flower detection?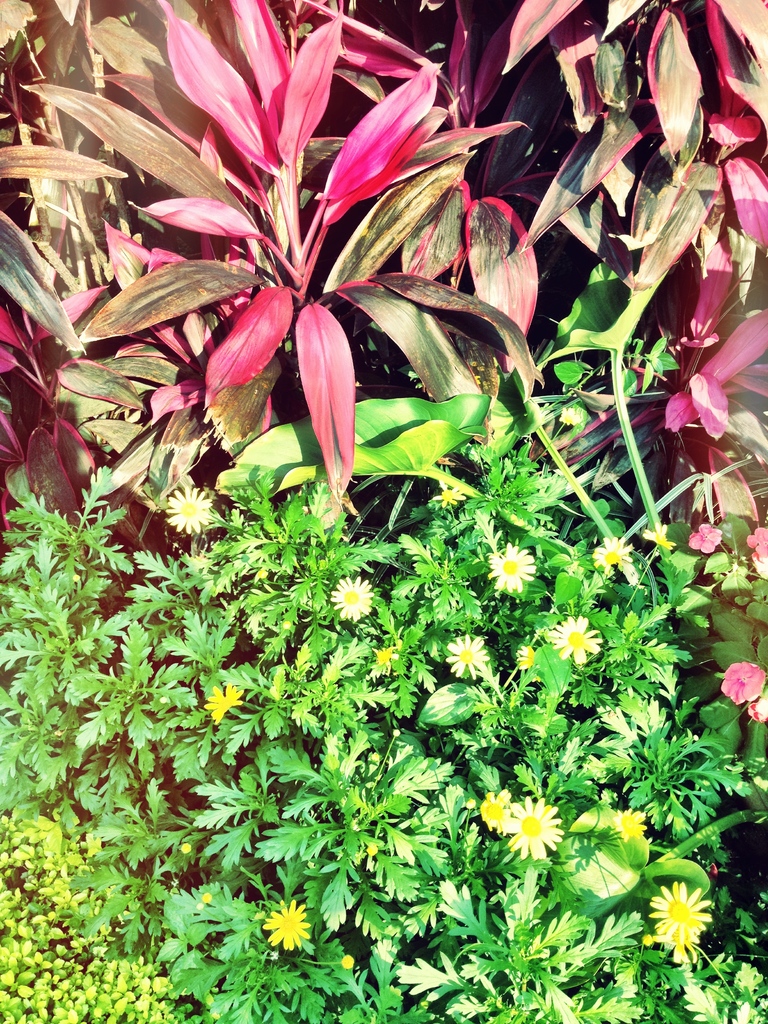
205, 679, 247, 728
